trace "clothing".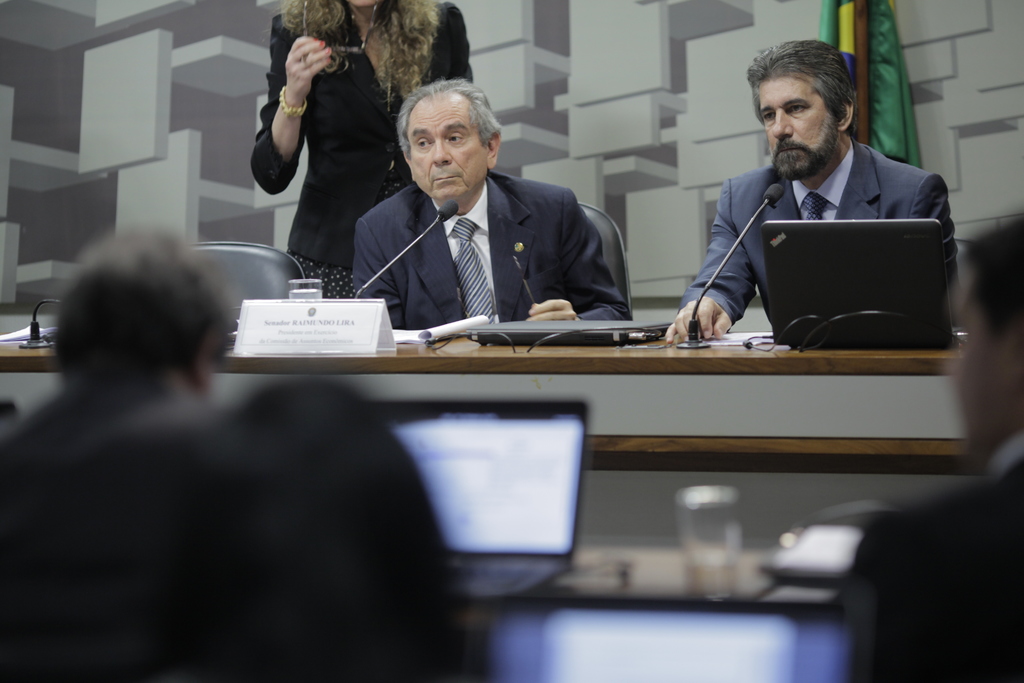
Traced to <region>842, 433, 1023, 682</region>.
